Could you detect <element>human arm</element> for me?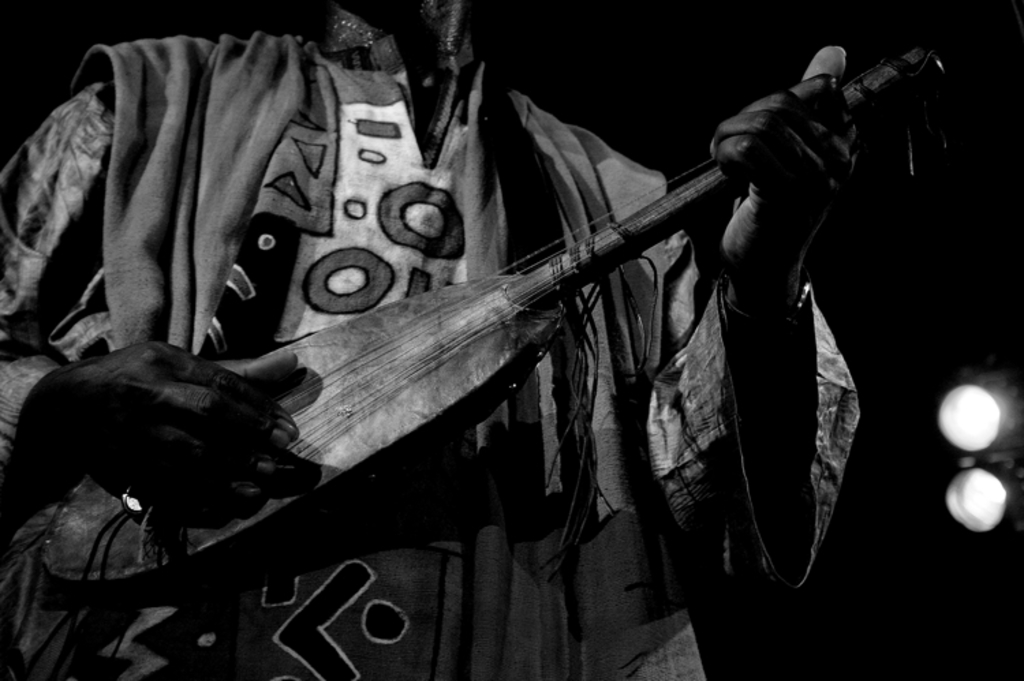
Detection result: x1=0, y1=71, x2=302, y2=516.
